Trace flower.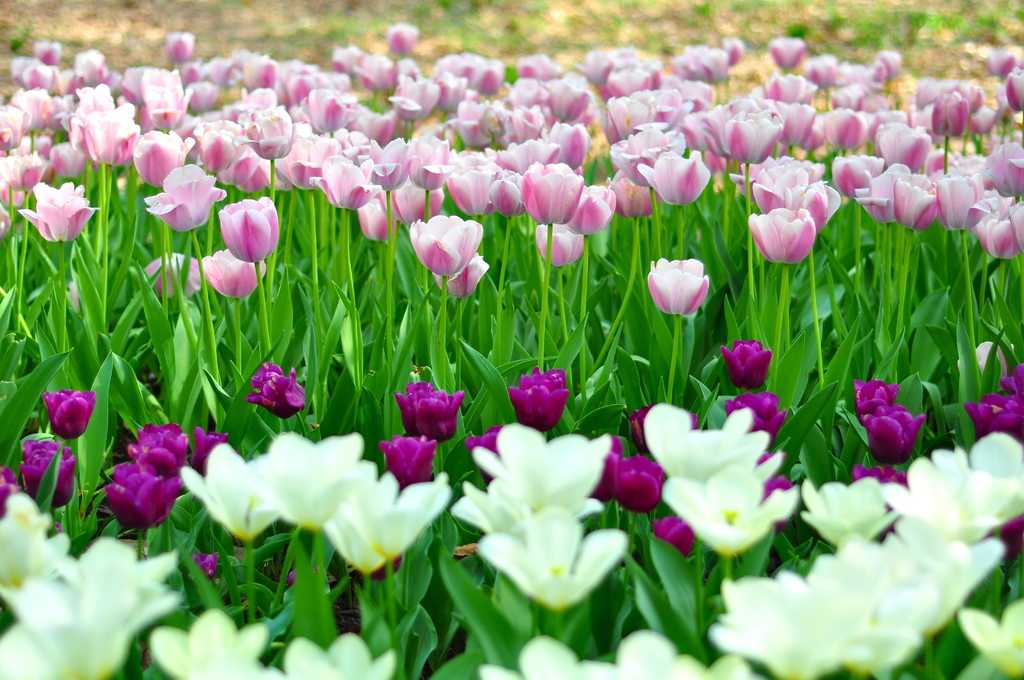
Traced to [left=61, top=279, right=80, bottom=312].
